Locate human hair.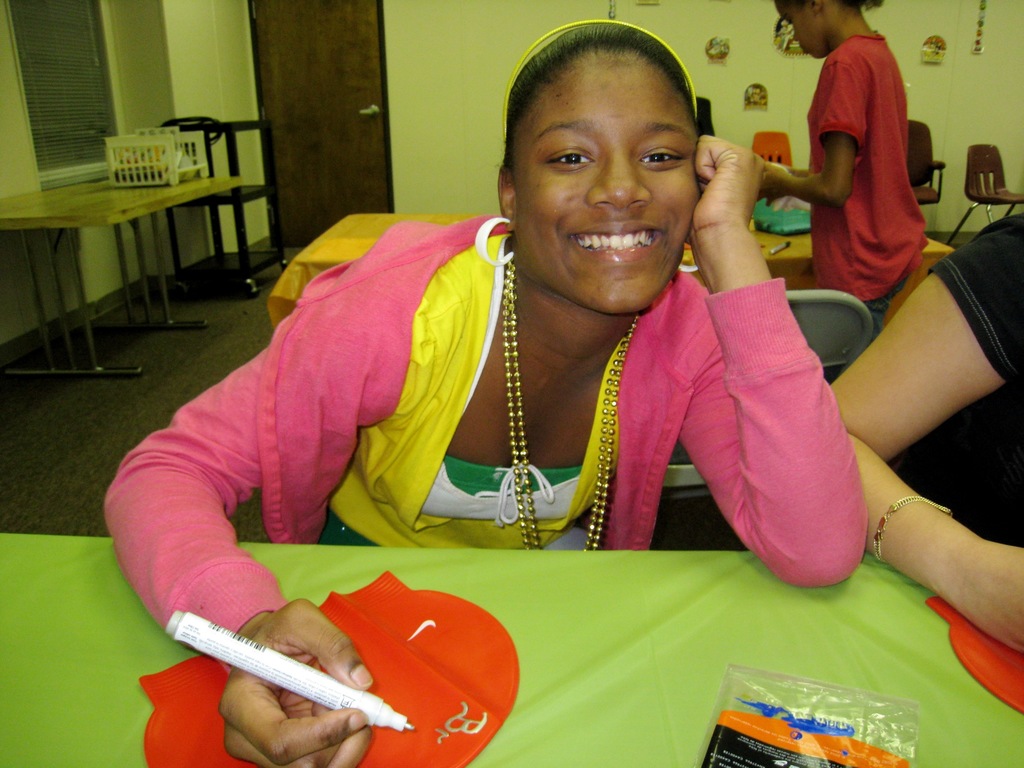
Bounding box: 775,0,886,13.
